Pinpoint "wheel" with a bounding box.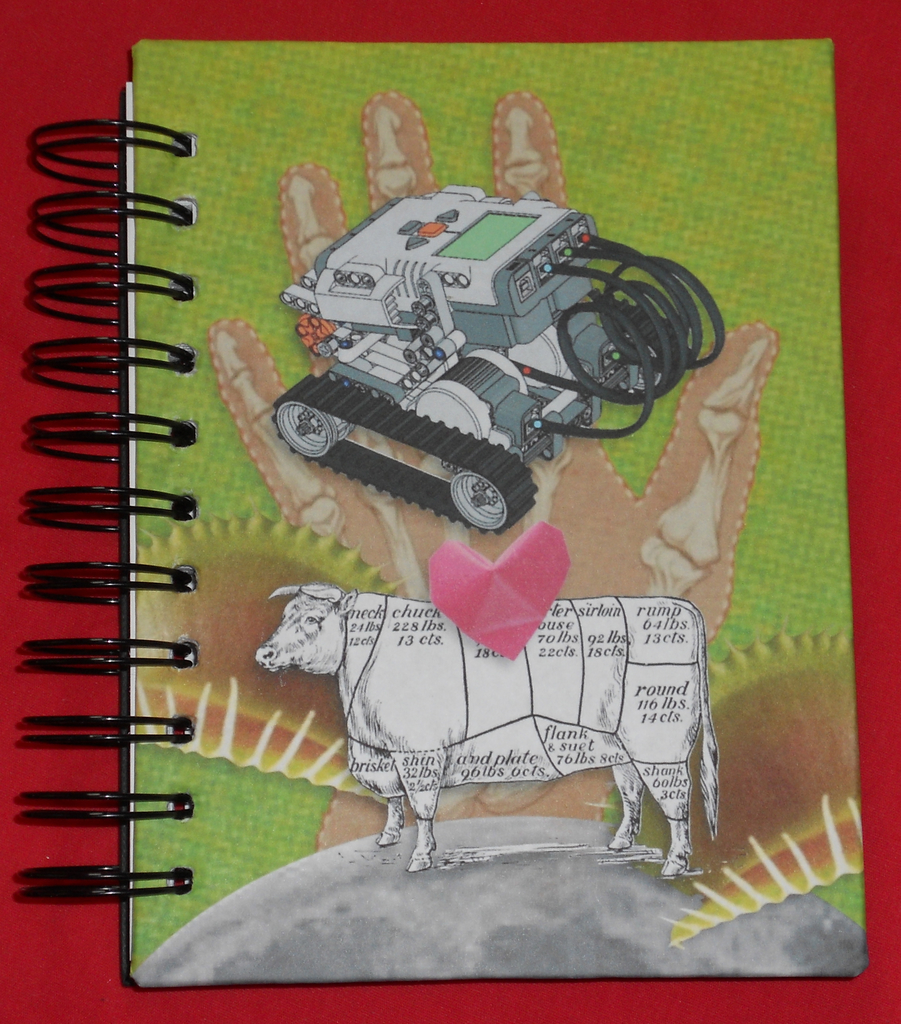
(x1=263, y1=373, x2=542, y2=535).
